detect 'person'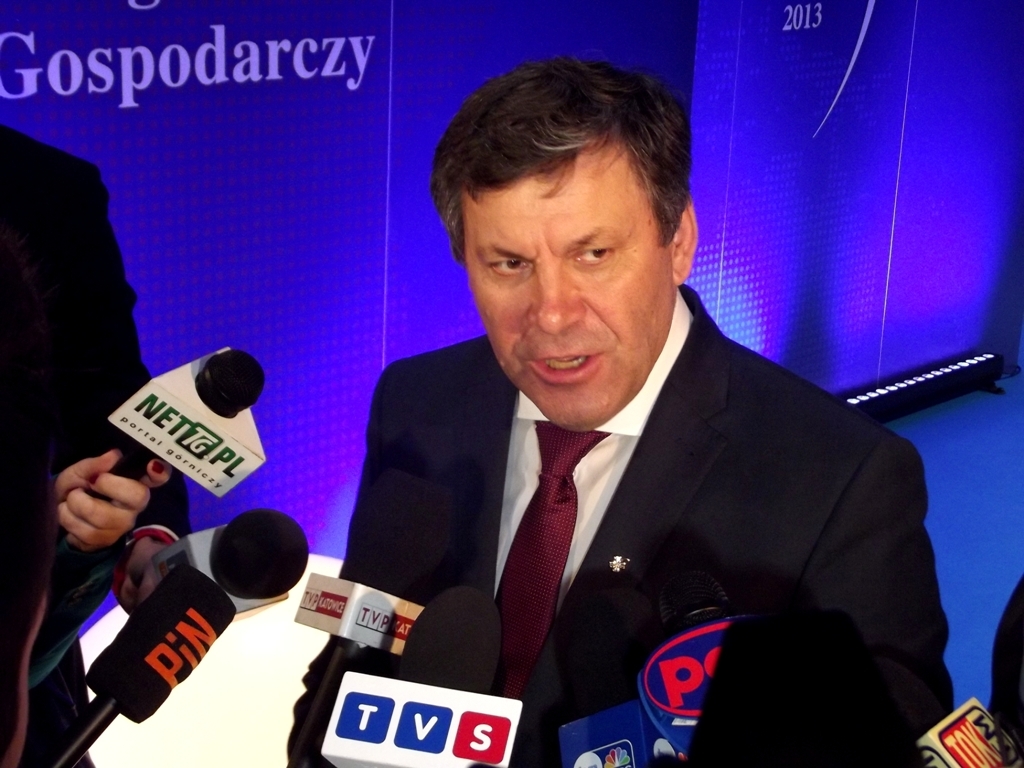
289:51:950:767
